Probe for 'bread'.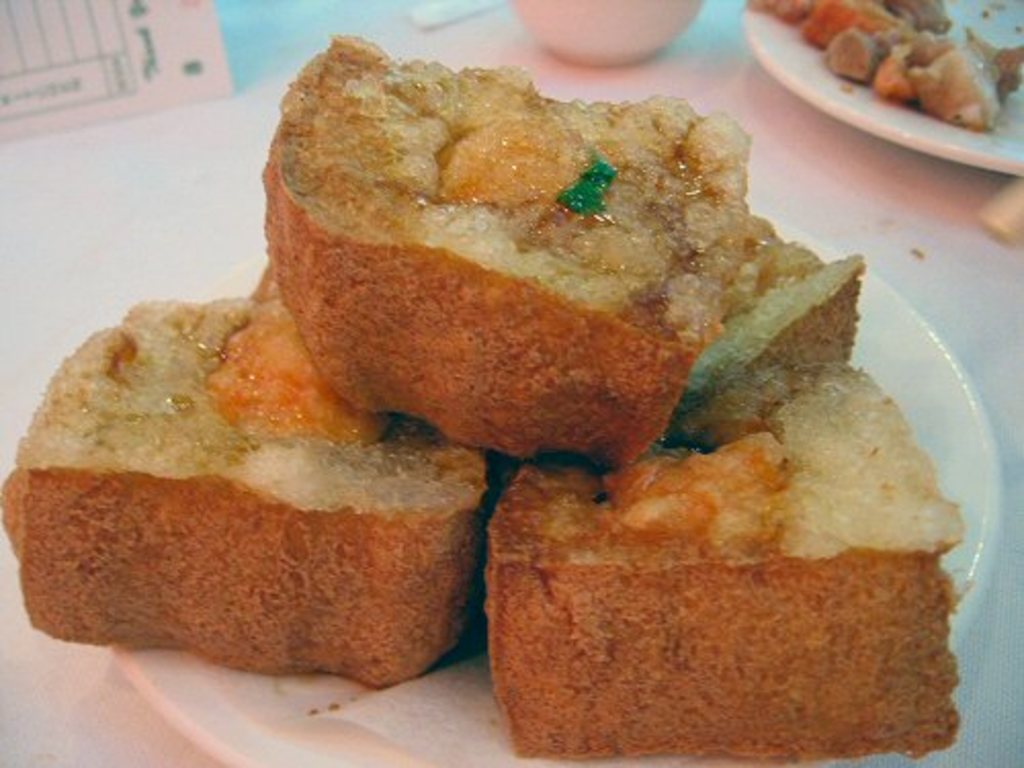
Probe result: <region>483, 461, 961, 762</region>.
